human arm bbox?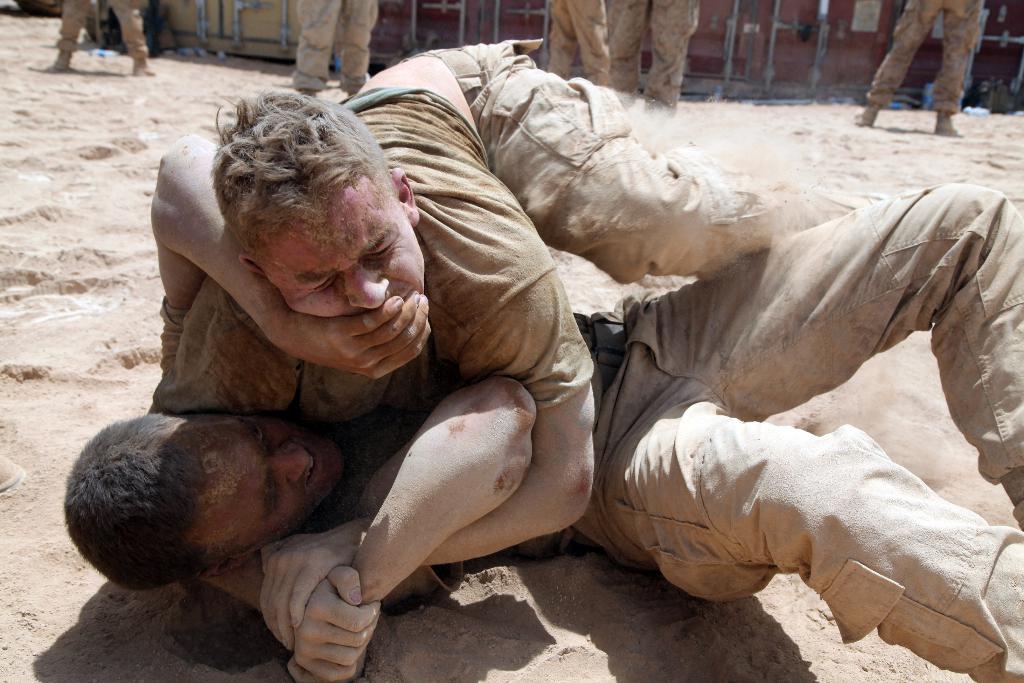
{"x1": 134, "y1": 276, "x2": 385, "y2": 682}
